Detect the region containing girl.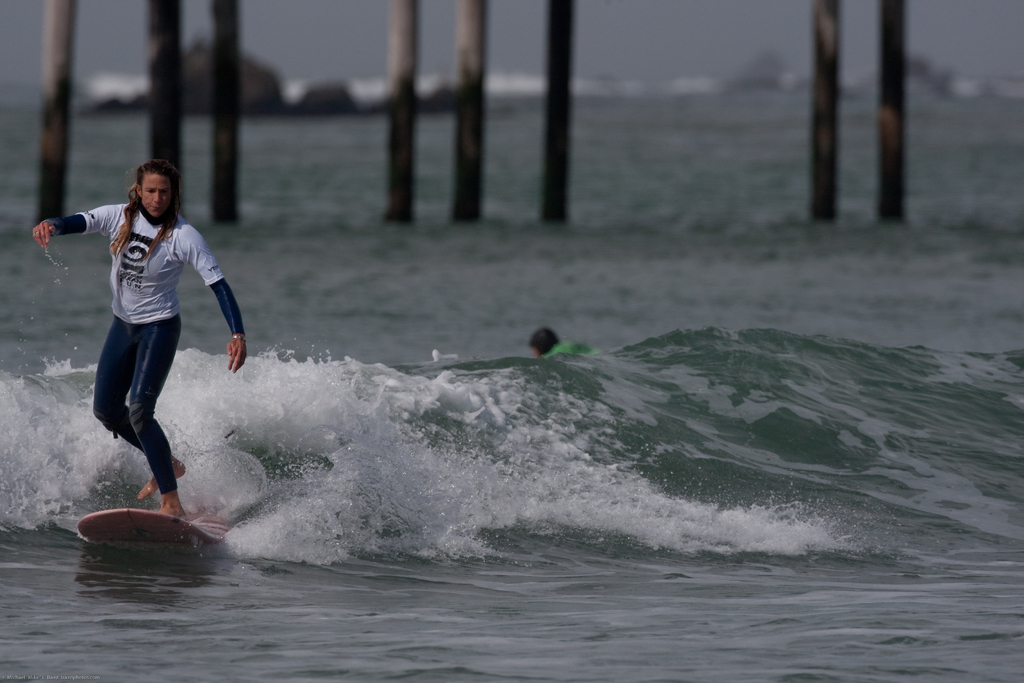
BBox(28, 159, 244, 525).
